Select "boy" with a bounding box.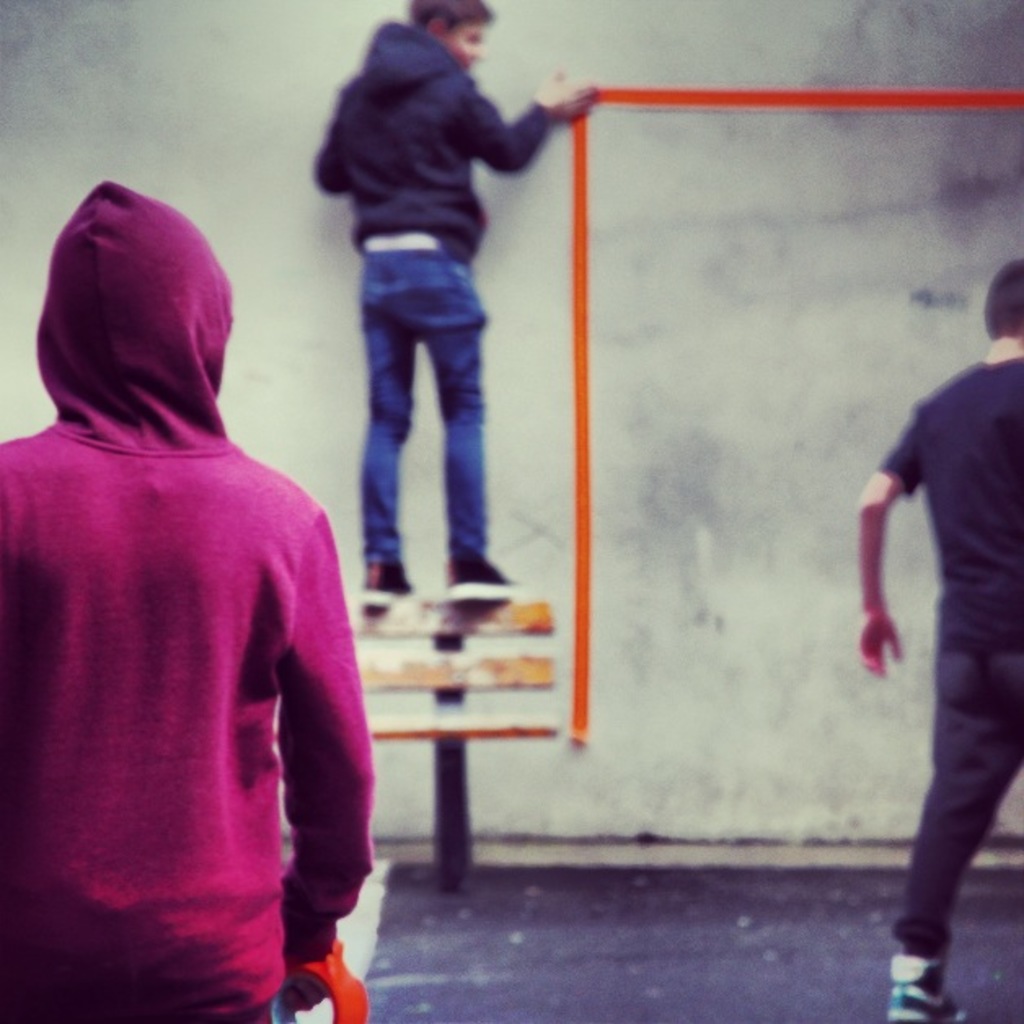
bbox=(3, 139, 388, 1006).
